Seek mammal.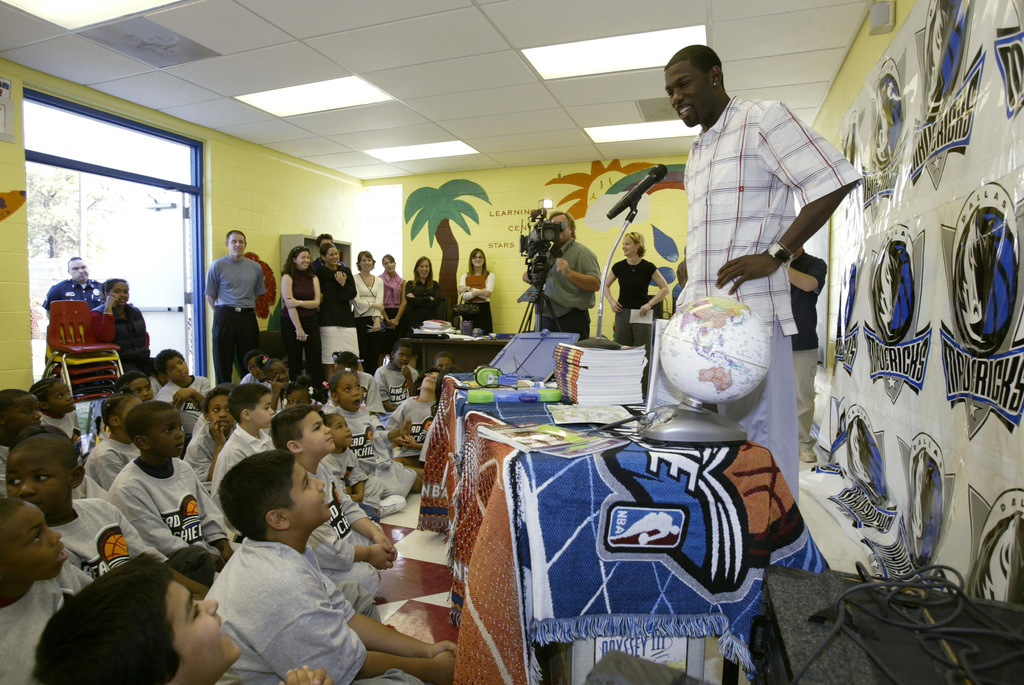
<bbox>37, 254, 102, 319</bbox>.
